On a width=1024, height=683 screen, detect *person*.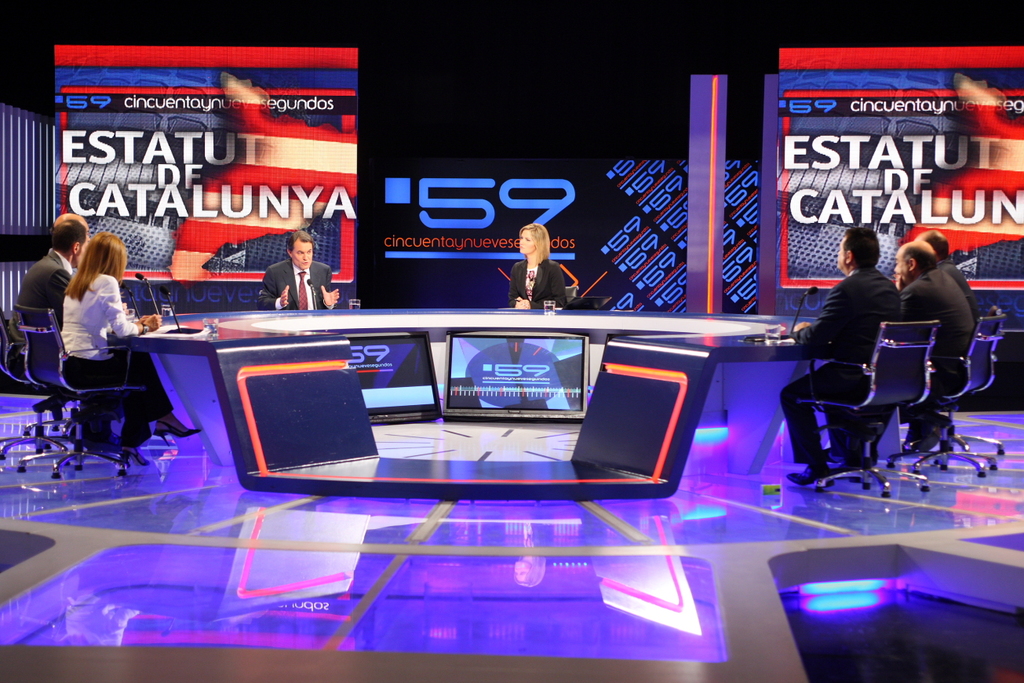
510 207 573 309.
